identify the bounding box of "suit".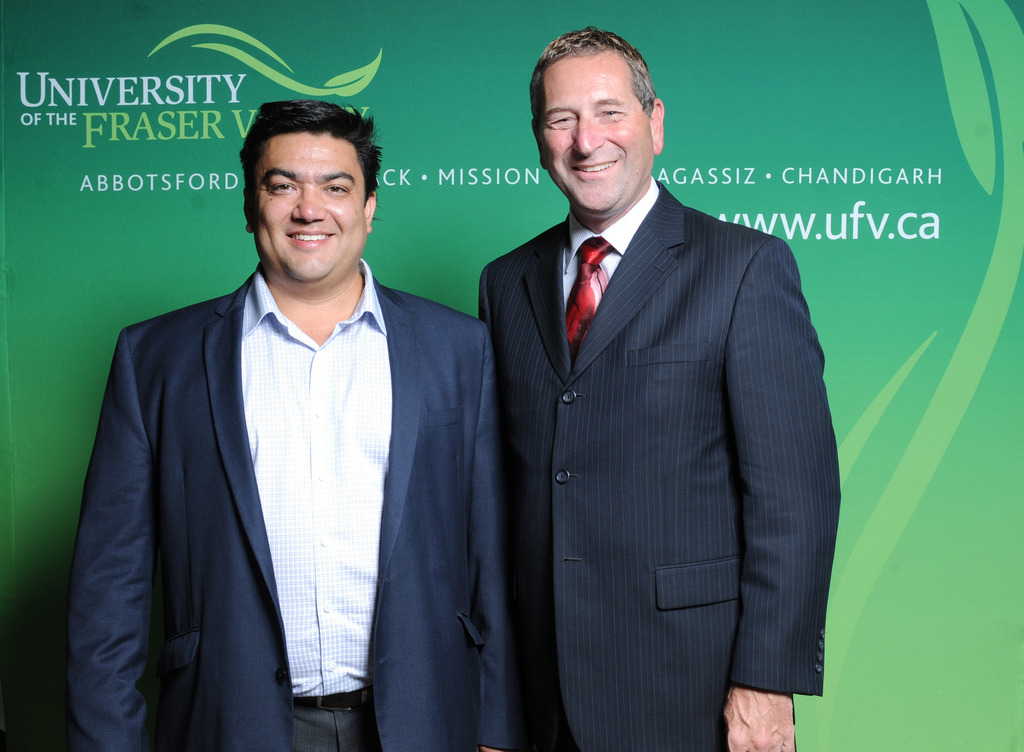
x1=63 y1=257 x2=509 y2=751.
